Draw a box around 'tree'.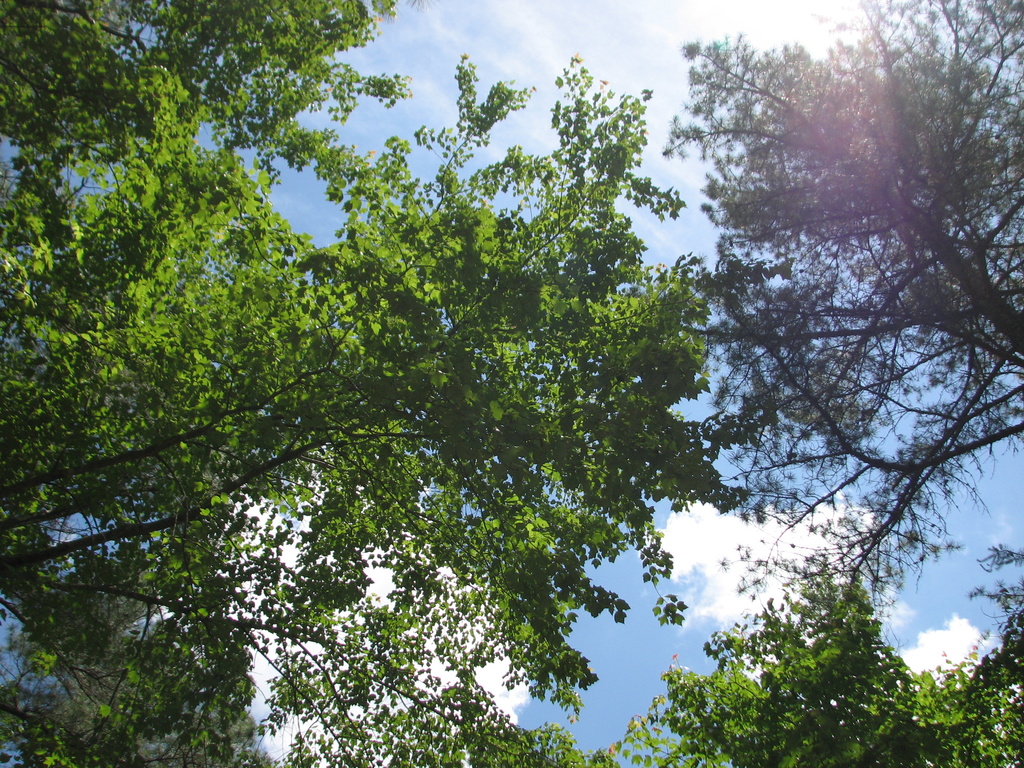
36, 13, 816, 765.
